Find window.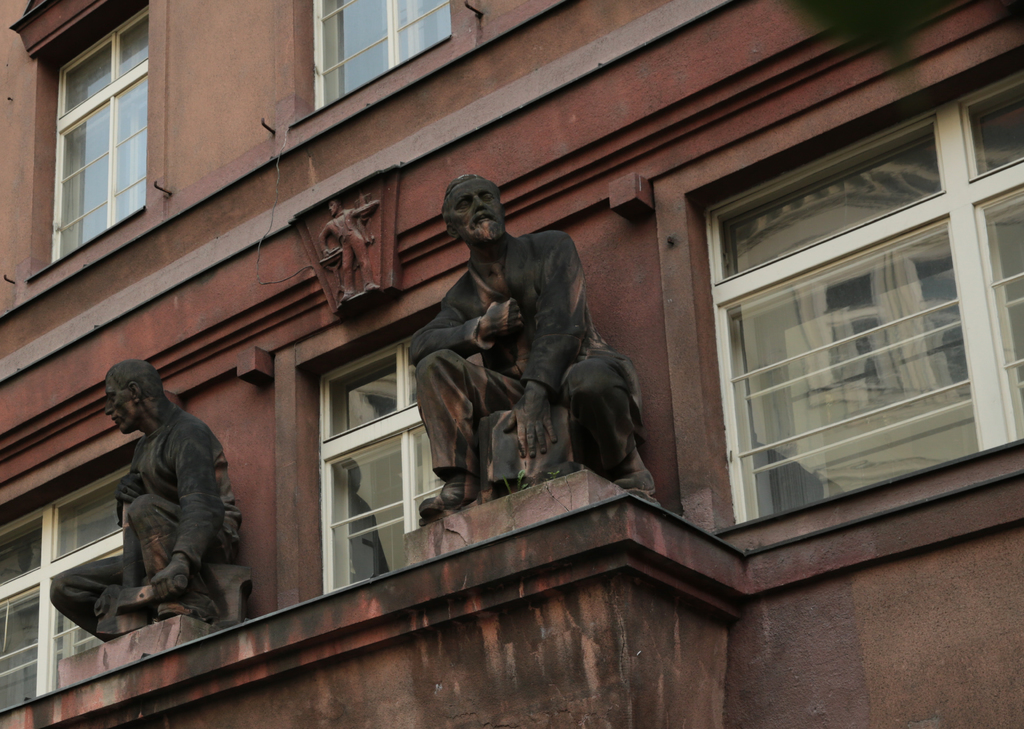
Rect(53, 2, 147, 267).
